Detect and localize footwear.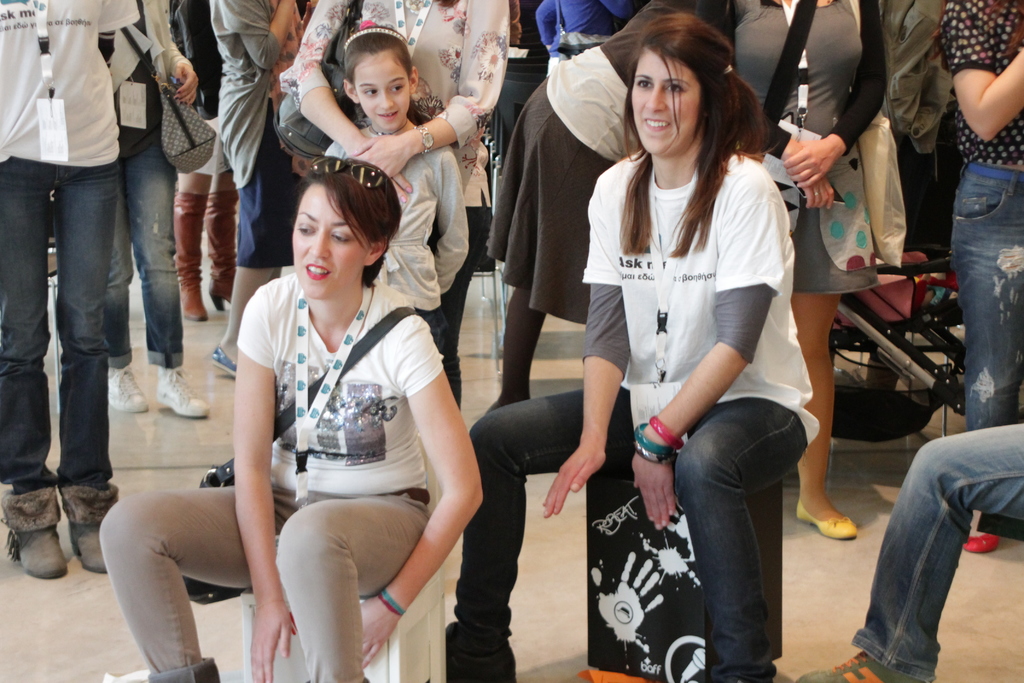
Localized at crop(795, 650, 926, 682).
